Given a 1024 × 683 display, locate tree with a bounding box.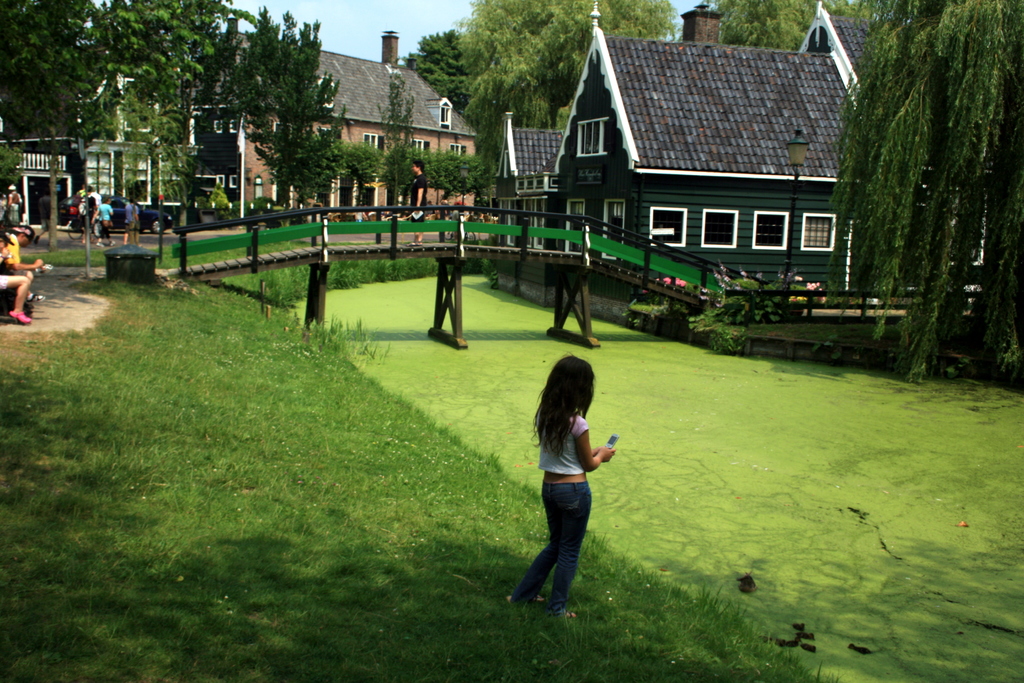
Located: BBox(843, 0, 1010, 377).
